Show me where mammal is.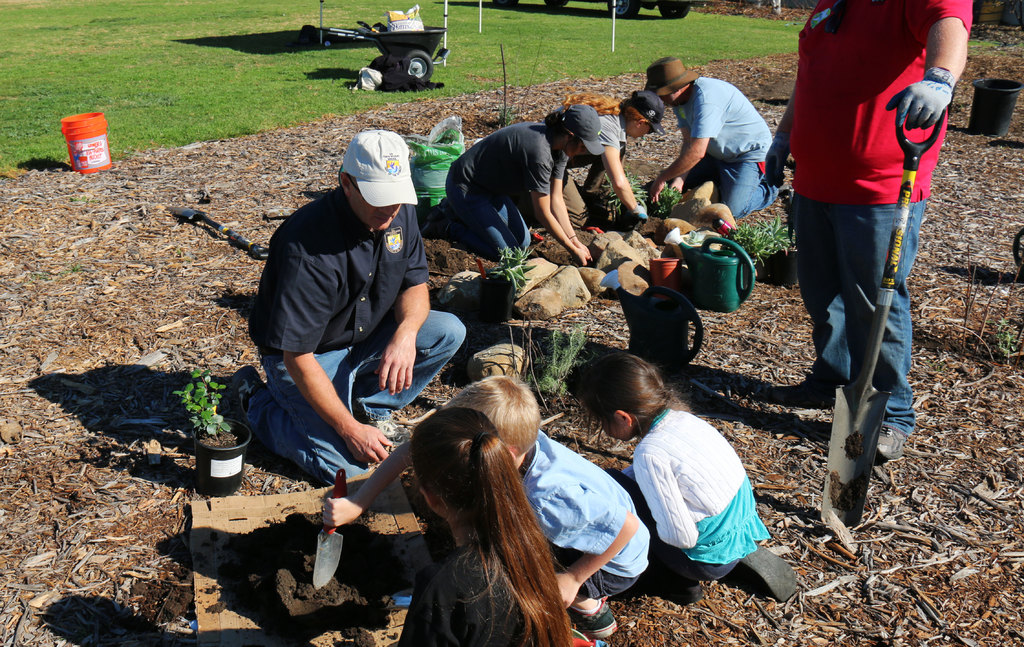
mammal is at l=557, t=90, r=666, b=224.
